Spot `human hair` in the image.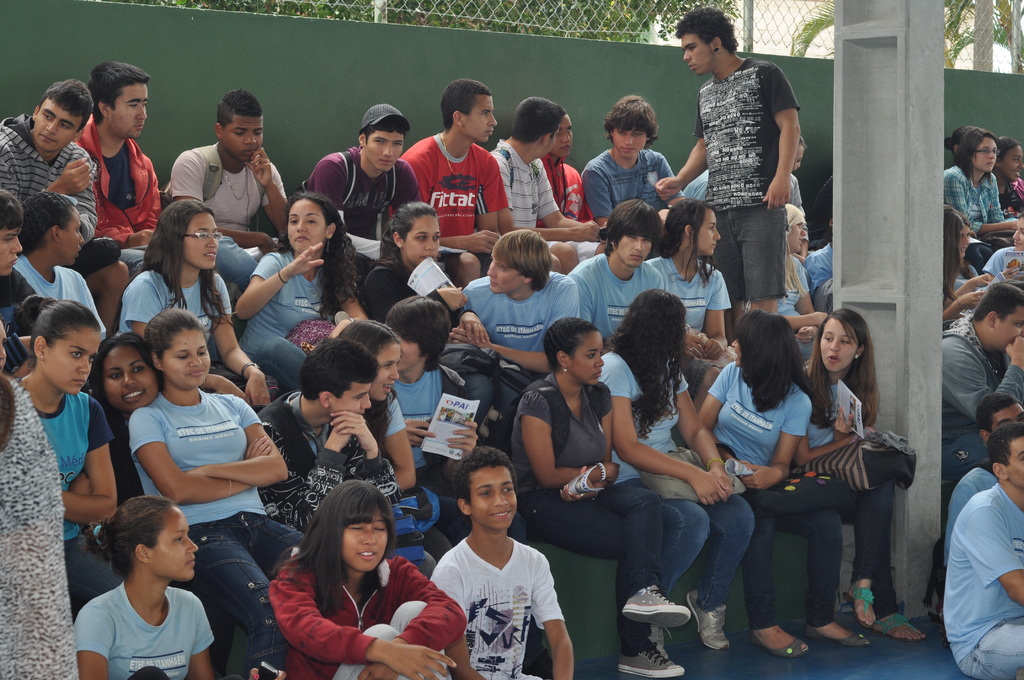
`human hair` found at (85,60,150,126).
